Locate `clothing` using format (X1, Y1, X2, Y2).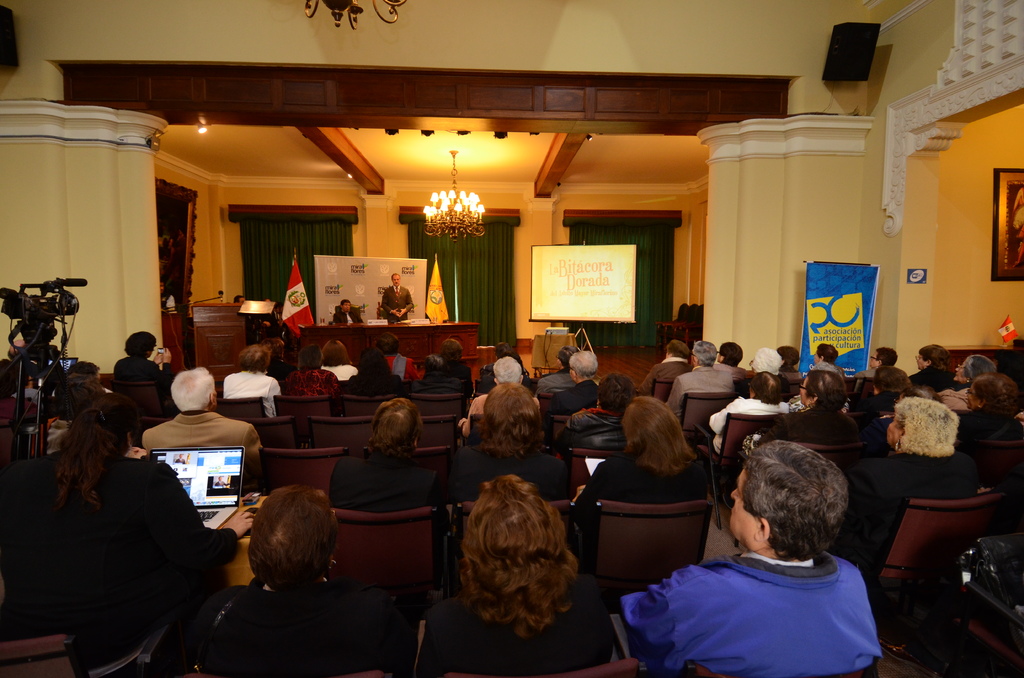
(644, 350, 690, 400).
